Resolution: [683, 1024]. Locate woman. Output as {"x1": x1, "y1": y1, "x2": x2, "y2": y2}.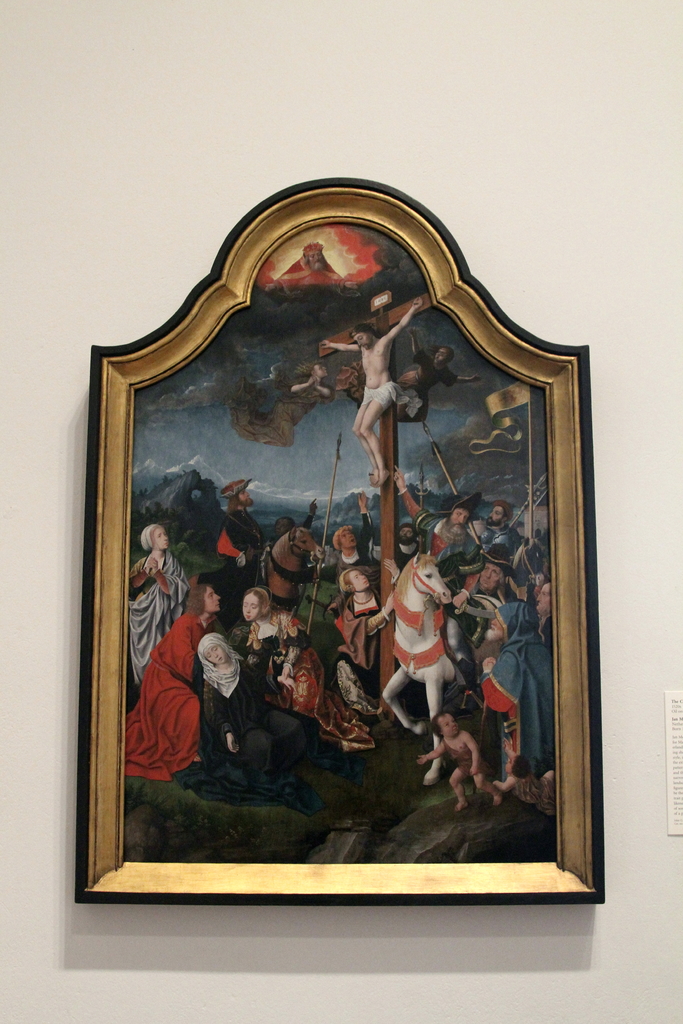
{"x1": 195, "y1": 634, "x2": 317, "y2": 816}.
